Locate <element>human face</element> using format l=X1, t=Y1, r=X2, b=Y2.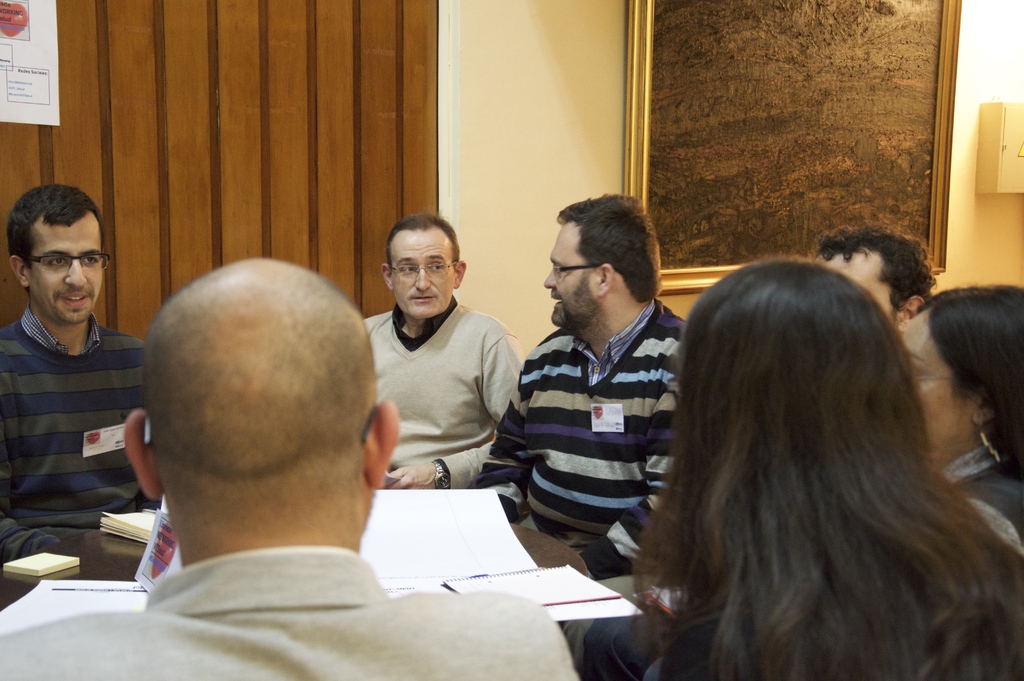
l=544, t=223, r=593, b=325.
